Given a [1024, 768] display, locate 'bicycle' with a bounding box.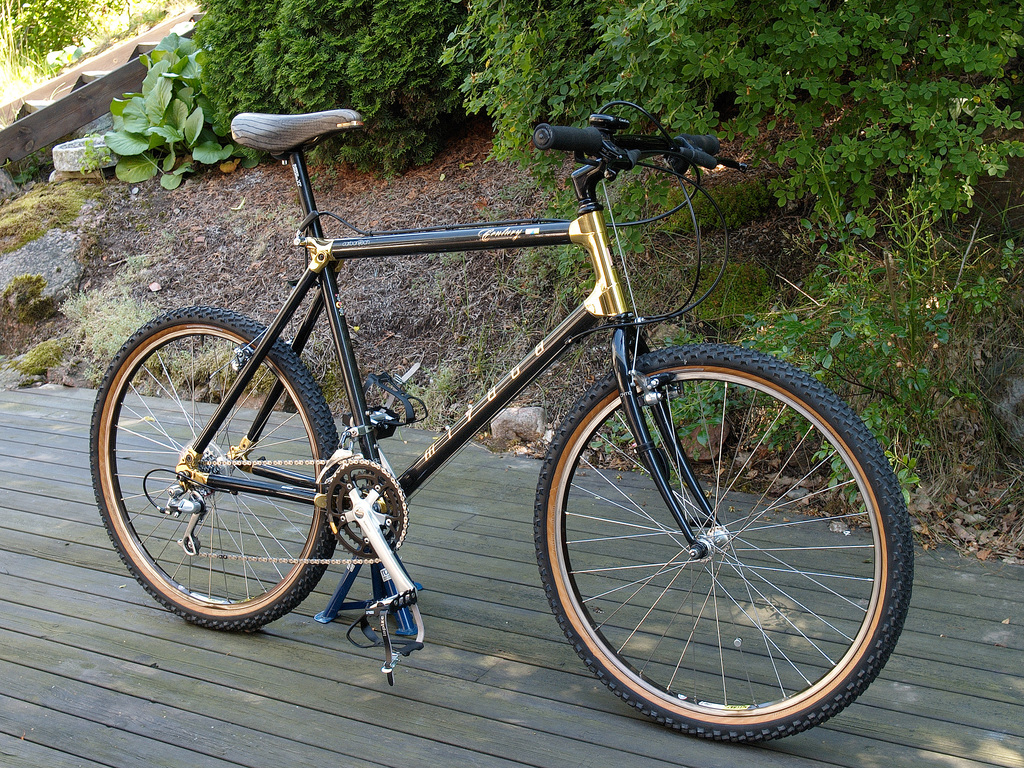
Located: 87,109,914,744.
